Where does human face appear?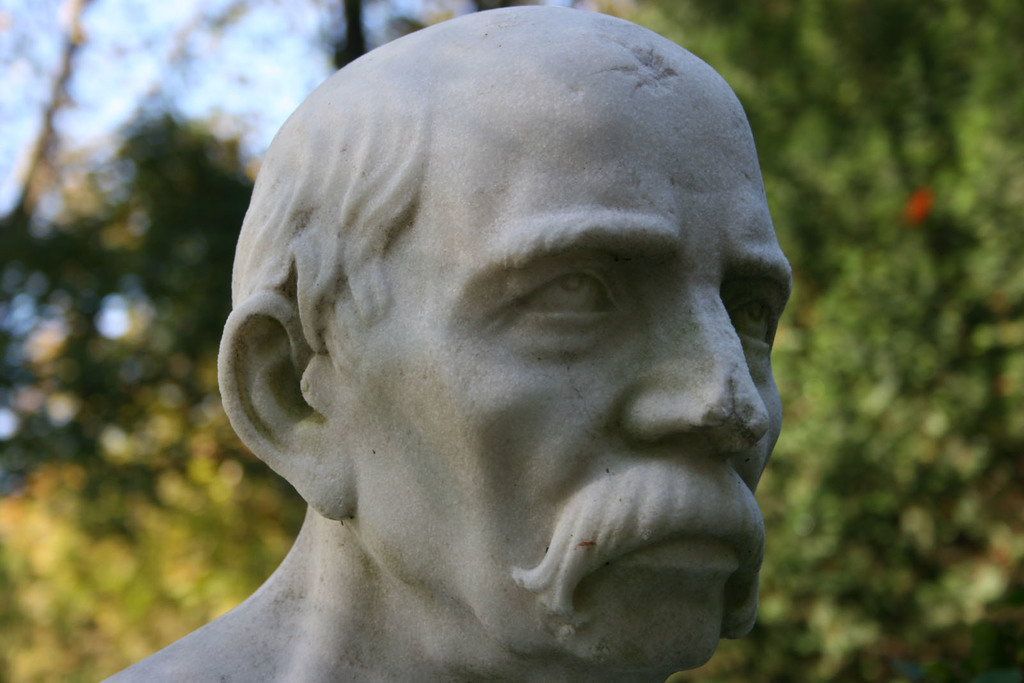
Appears at left=301, top=20, right=796, bottom=679.
